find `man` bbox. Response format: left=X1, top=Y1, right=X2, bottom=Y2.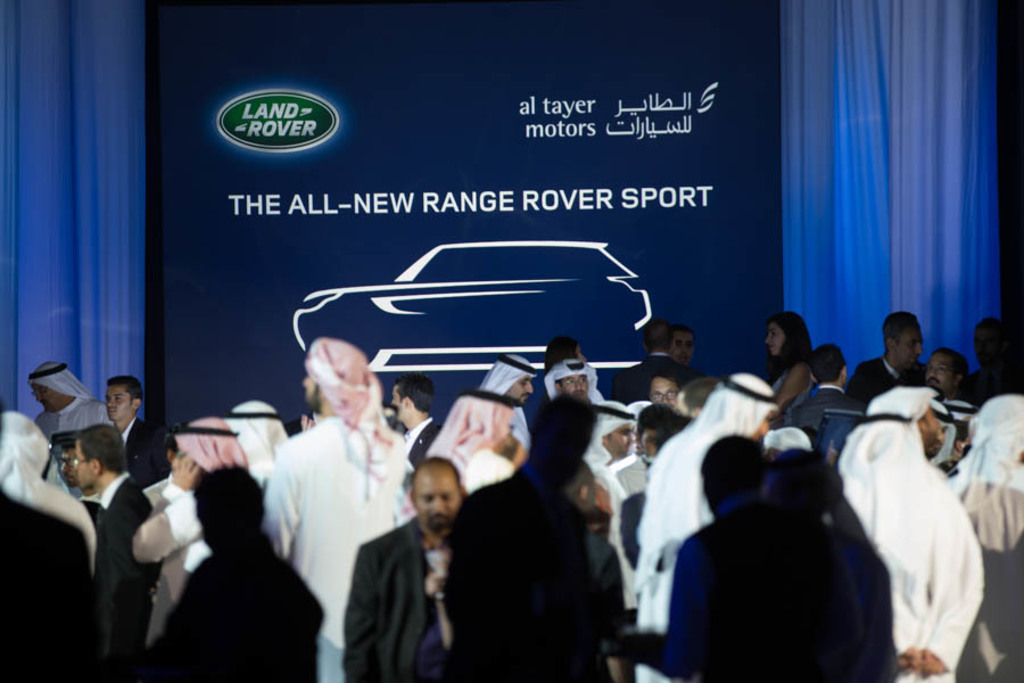
left=923, top=347, right=972, bottom=403.
